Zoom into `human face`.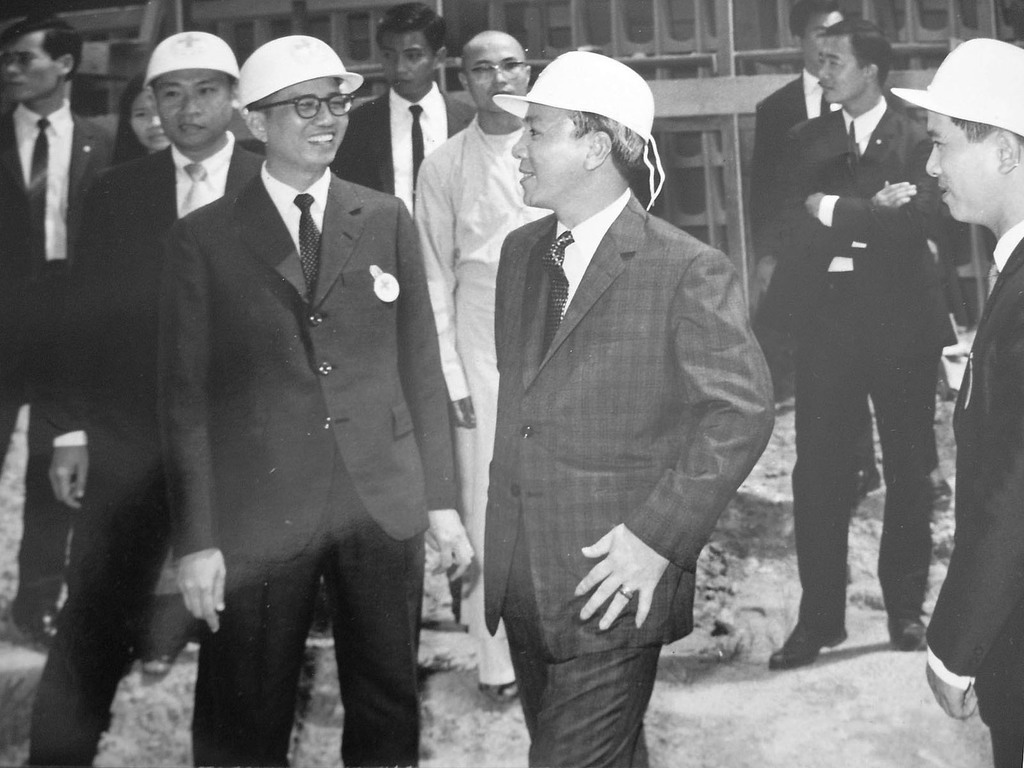
Zoom target: (383,35,429,92).
